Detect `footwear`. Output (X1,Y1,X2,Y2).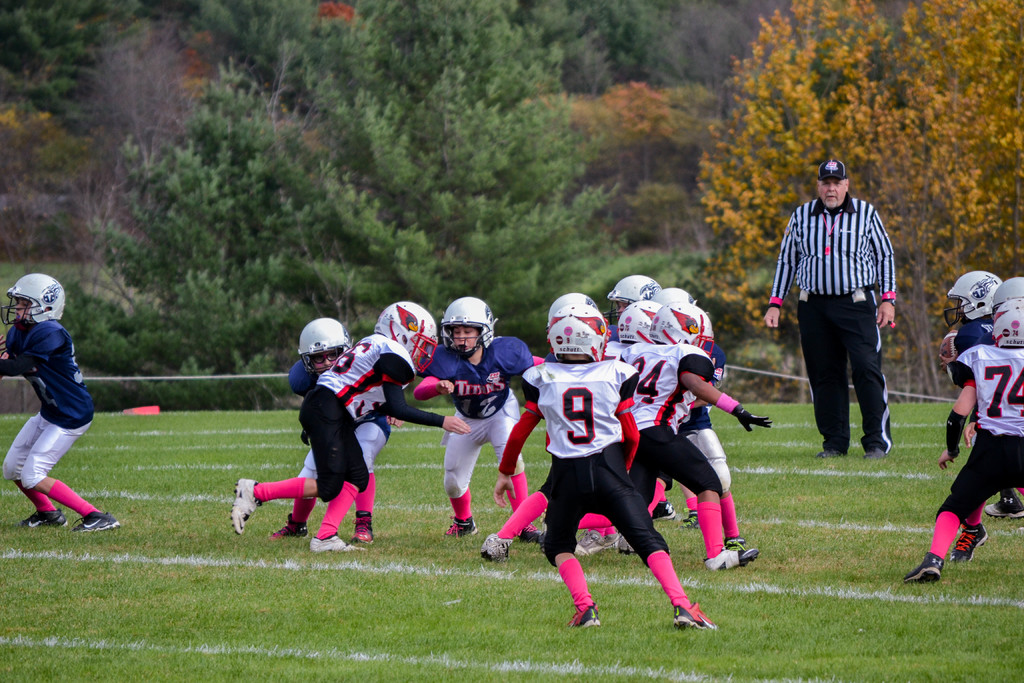
(442,512,483,537).
